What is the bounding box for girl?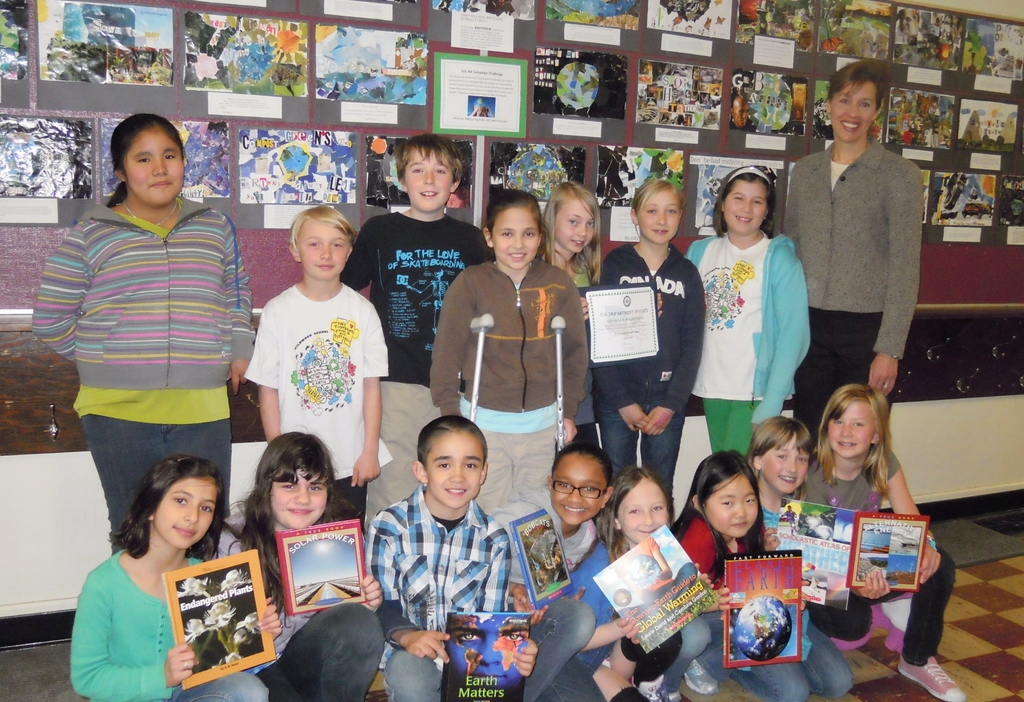
[x1=541, y1=181, x2=601, y2=304].
